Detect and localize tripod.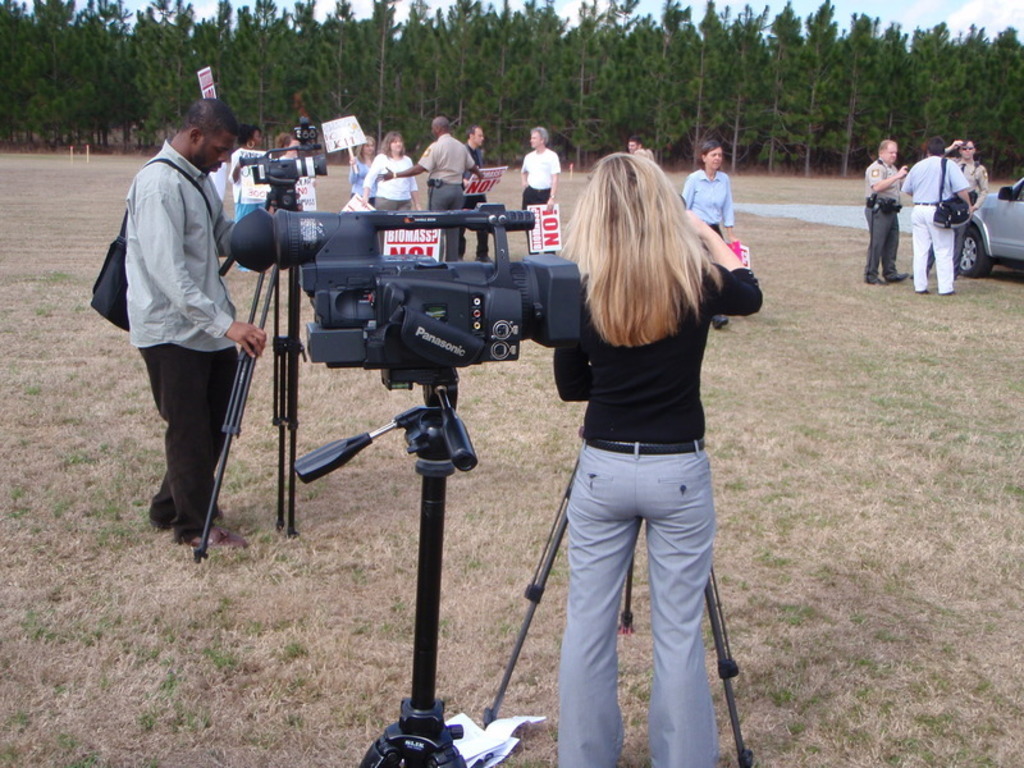
Localized at pyautogui.locateOnScreen(191, 264, 303, 568).
